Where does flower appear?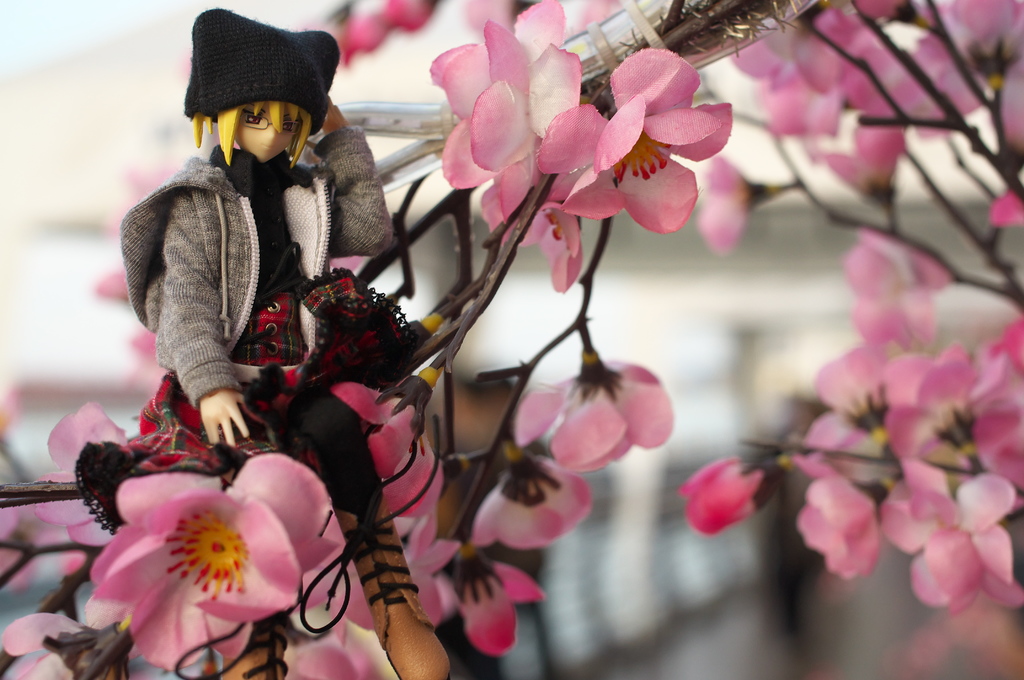
Appears at [left=881, top=458, right=1023, bottom=611].
